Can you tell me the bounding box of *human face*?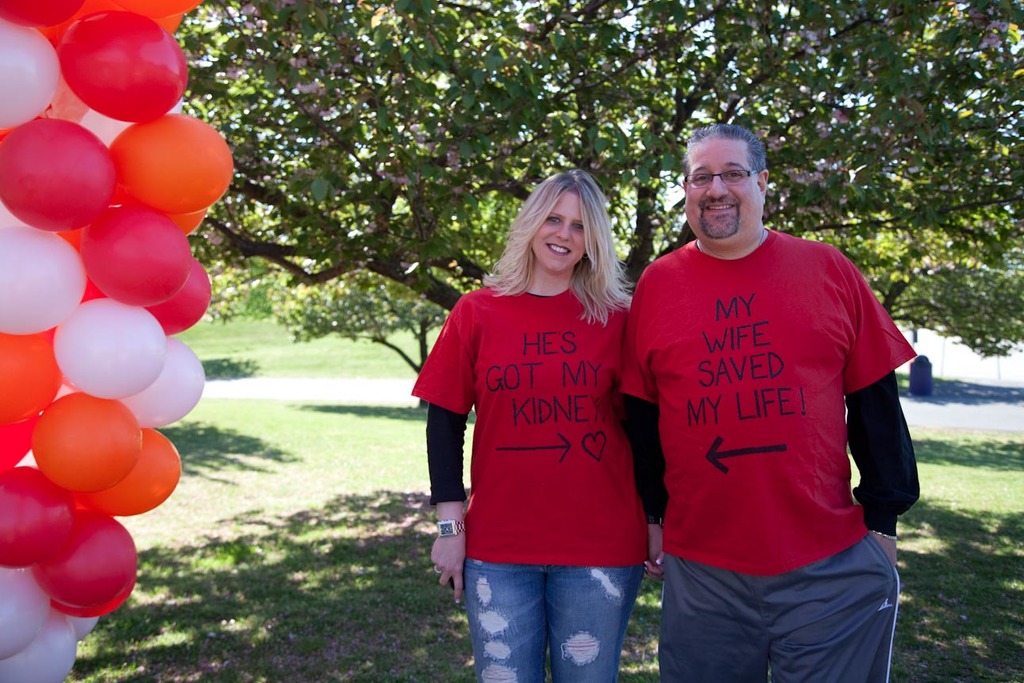
<region>528, 187, 587, 274</region>.
